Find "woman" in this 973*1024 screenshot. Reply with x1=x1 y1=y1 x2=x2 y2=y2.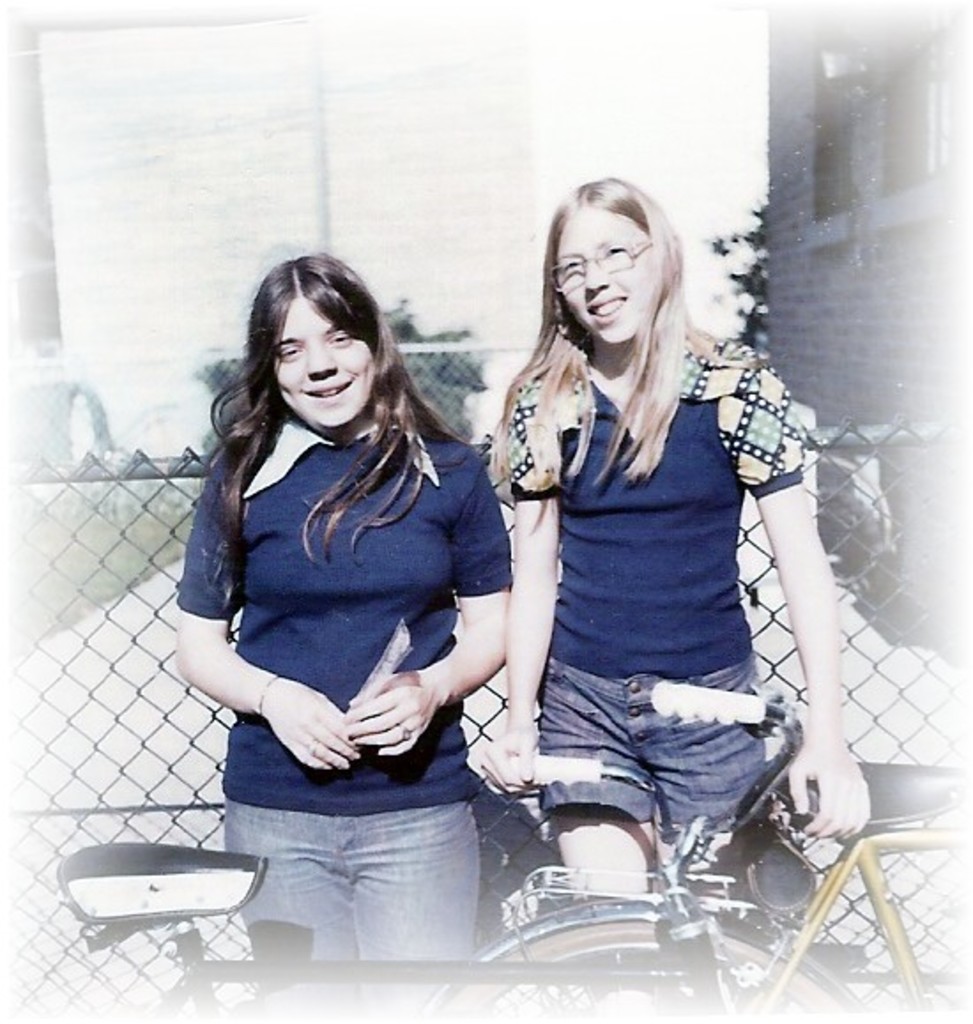
x1=154 y1=242 x2=501 y2=1022.
